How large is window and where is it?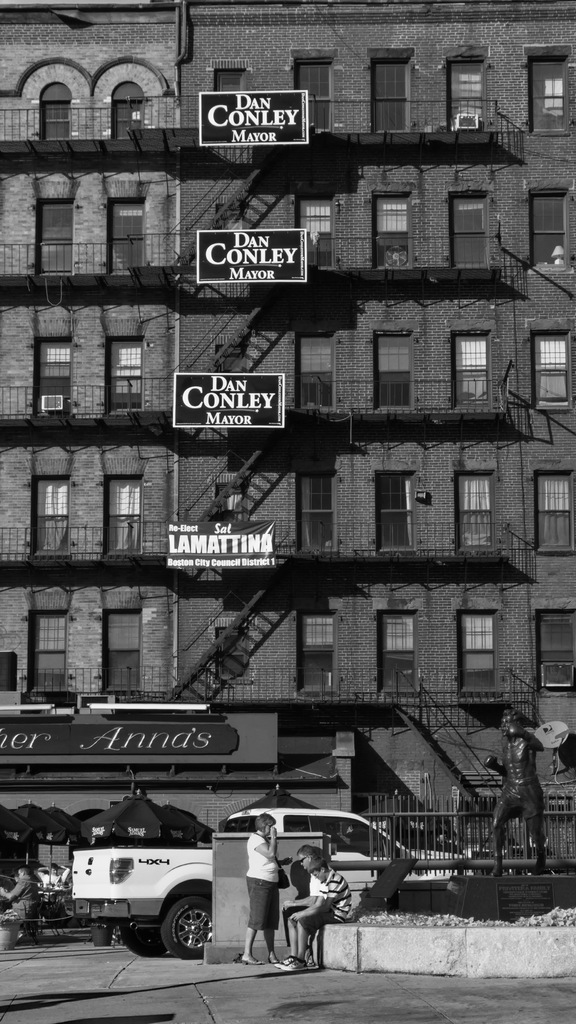
Bounding box: locate(375, 195, 413, 271).
